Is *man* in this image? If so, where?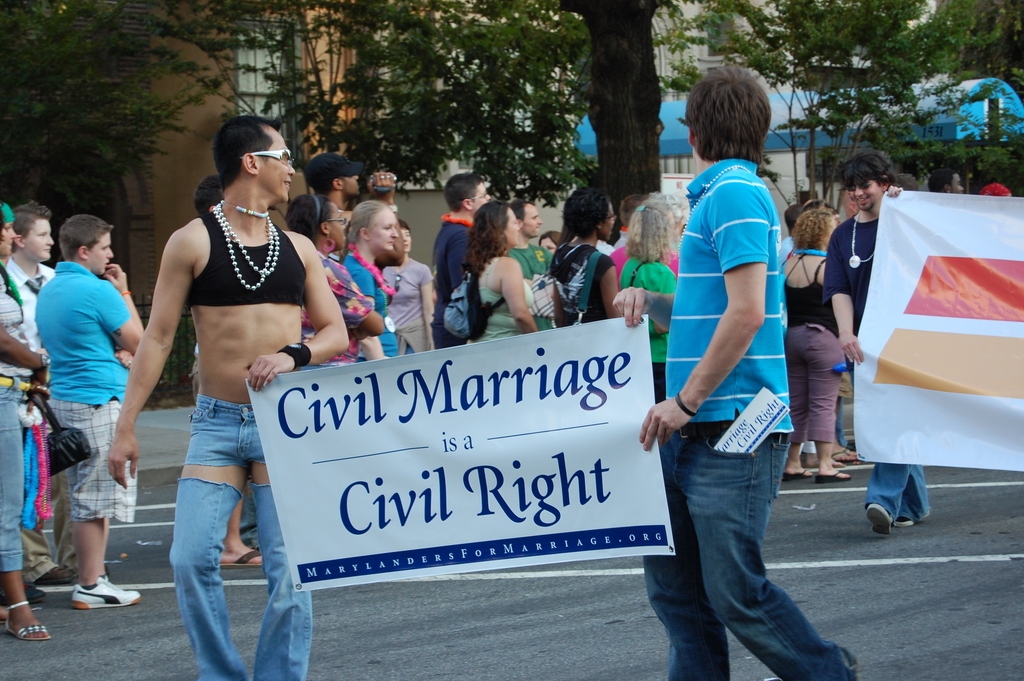
Yes, at l=33, t=213, r=147, b=611.
